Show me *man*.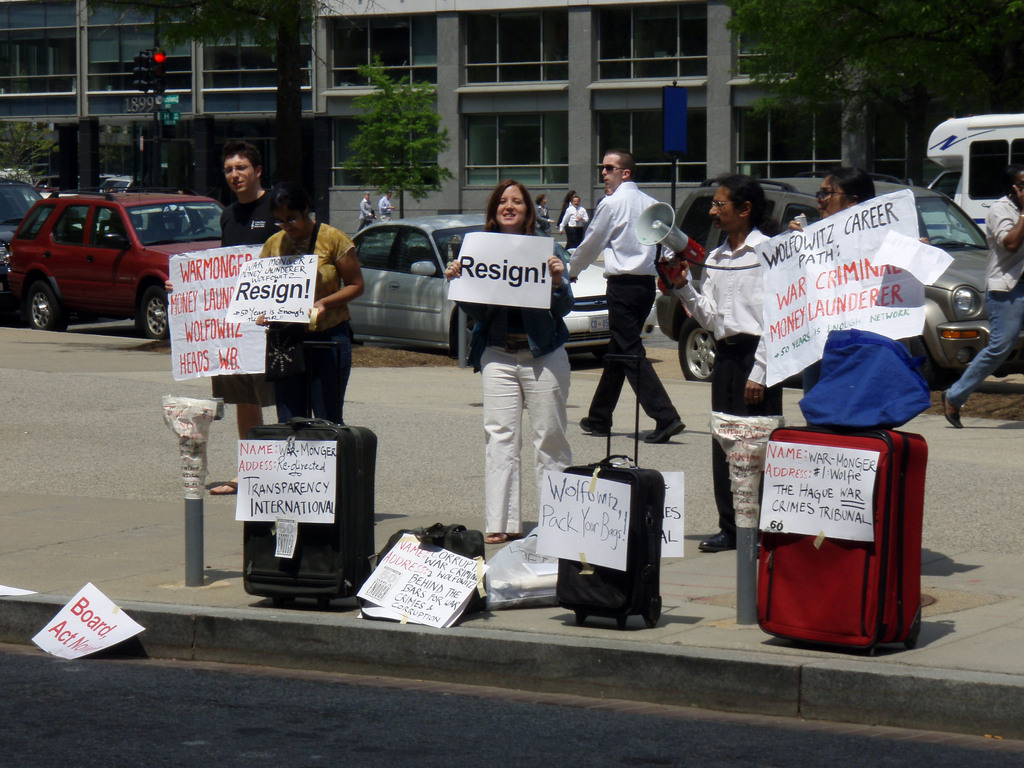
*man* is here: [564, 152, 686, 445].
